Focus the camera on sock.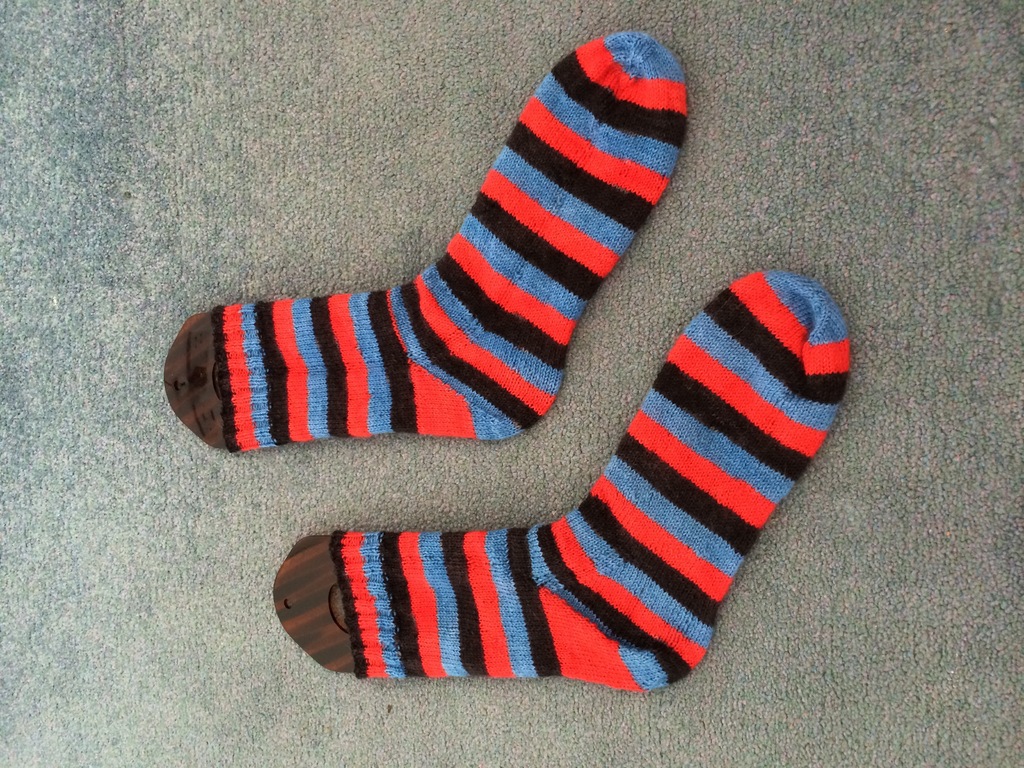
Focus region: box=[328, 269, 852, 696].
